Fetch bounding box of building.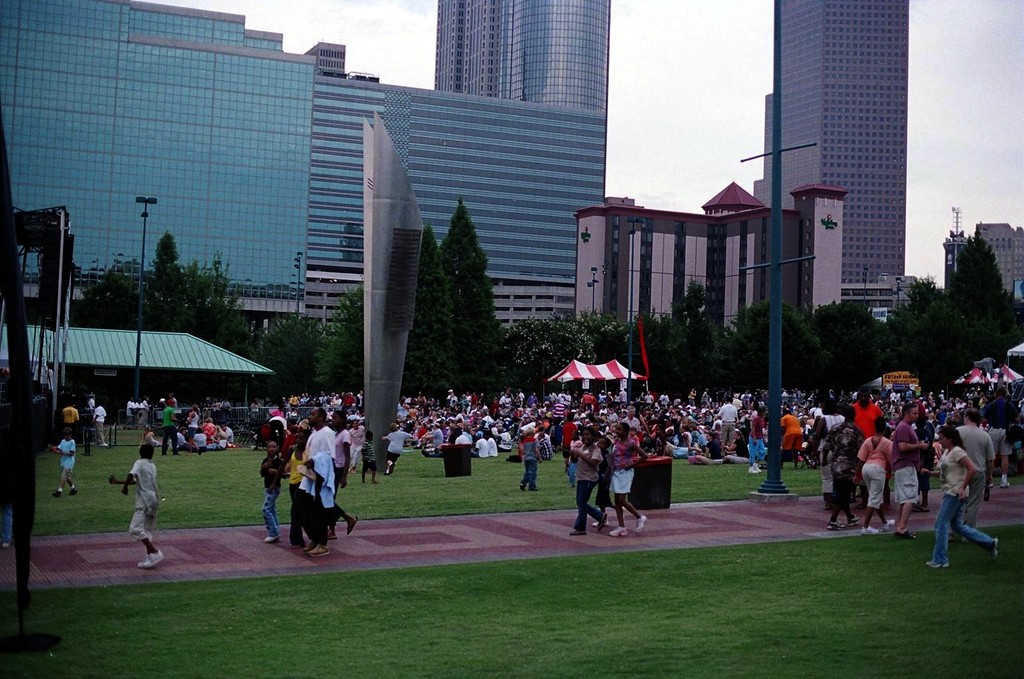
Bbox: (left=435, top=0, right=608, bottom=111).
